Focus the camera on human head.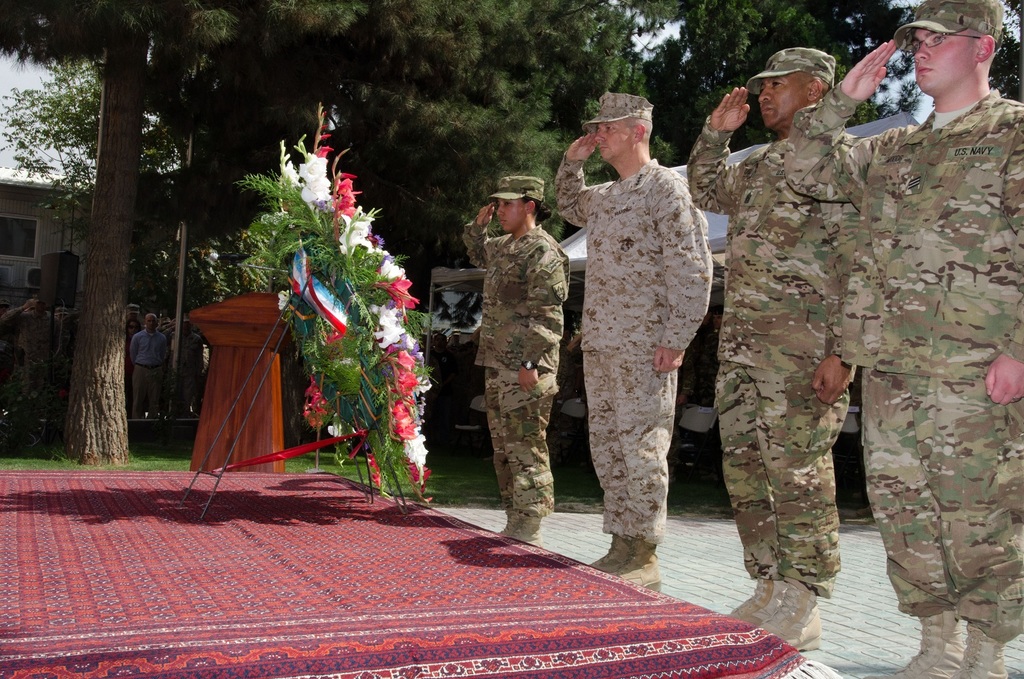
Focus region: 569, 344, 588, 378.
